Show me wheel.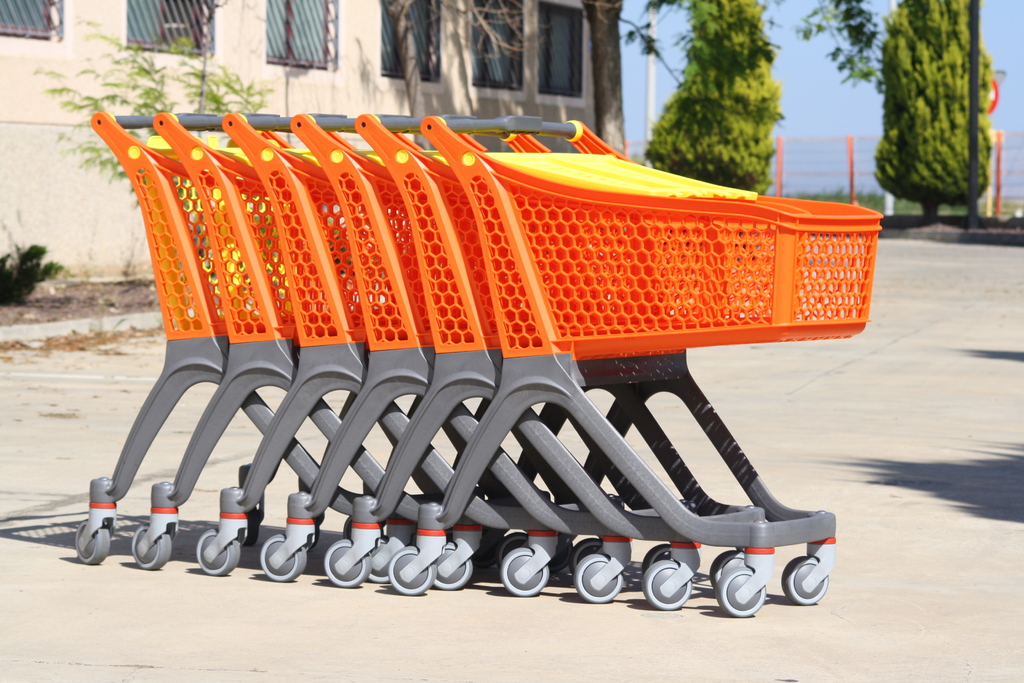
wheel is here: {"left": 641, "top": 560, "right": 691, "bottom": 610}.
